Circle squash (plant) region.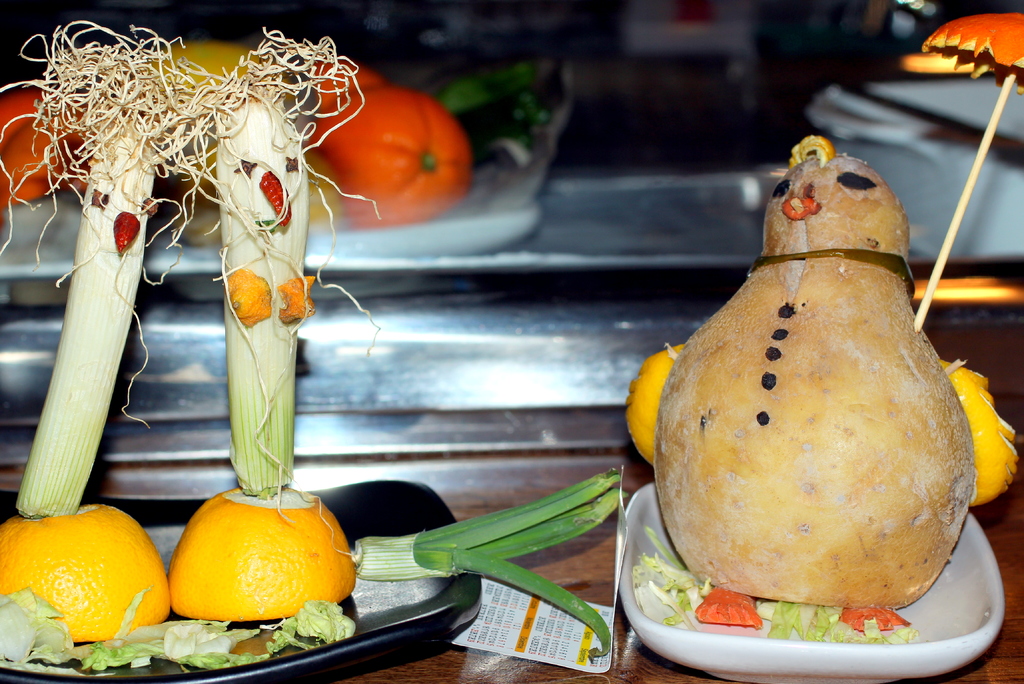
Region: rect(625, 191, 994, 615).
